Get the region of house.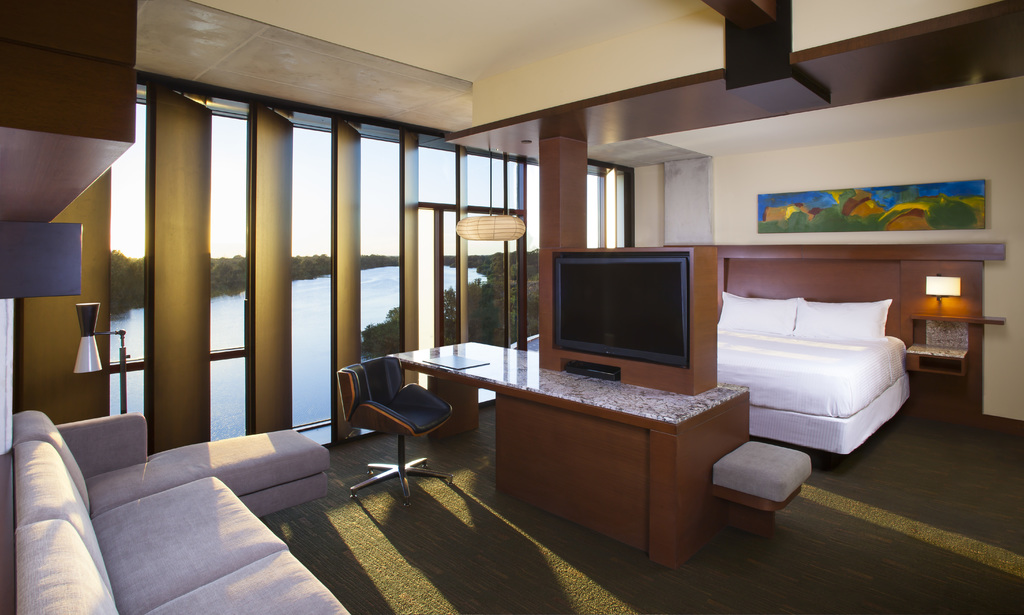
0:0:1023:614.
